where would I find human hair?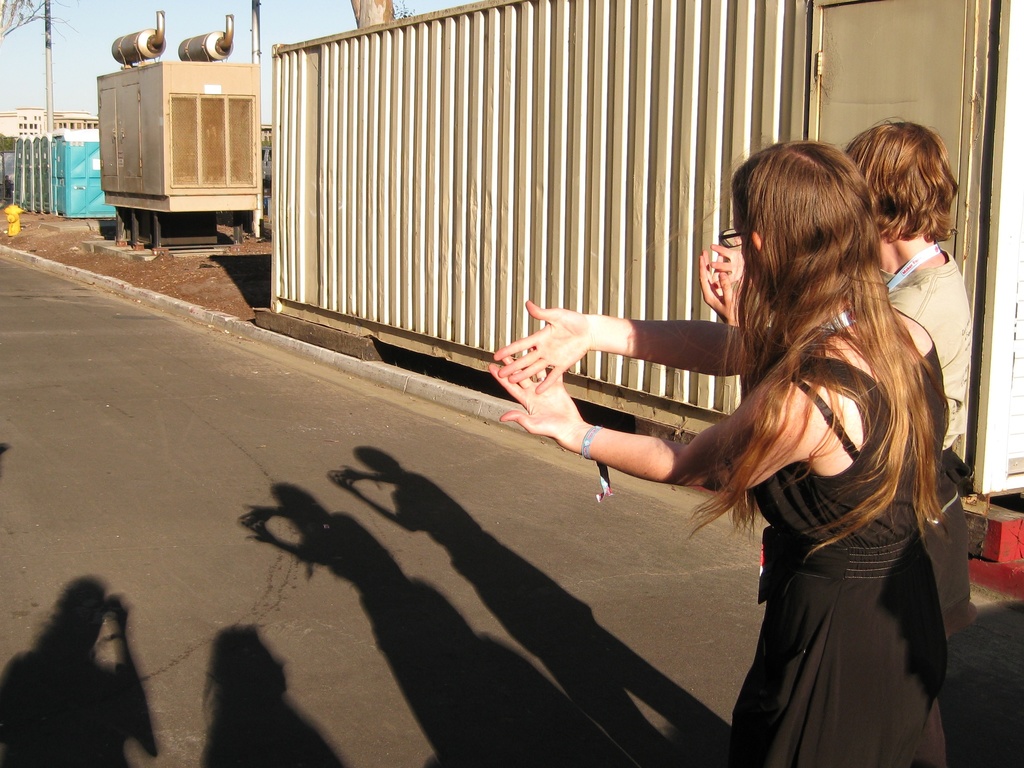
At 842, 116, 957, 242.
